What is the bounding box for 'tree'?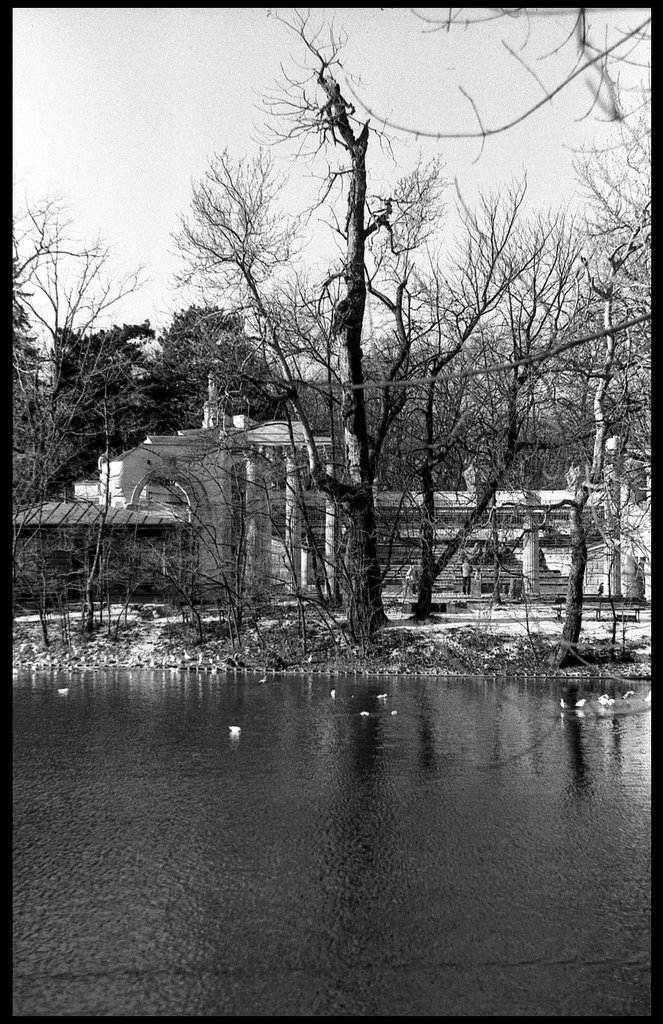
bbox(272, 0, 441, 646).
